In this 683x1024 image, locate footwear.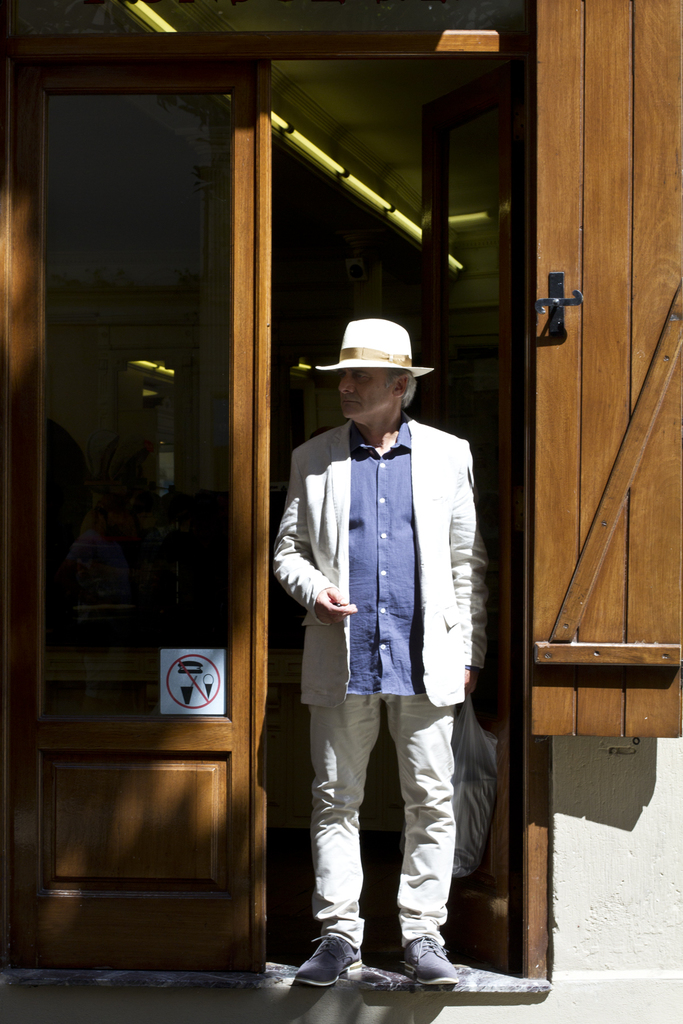
Bounding box: box(294, 934, 368, 1000).
